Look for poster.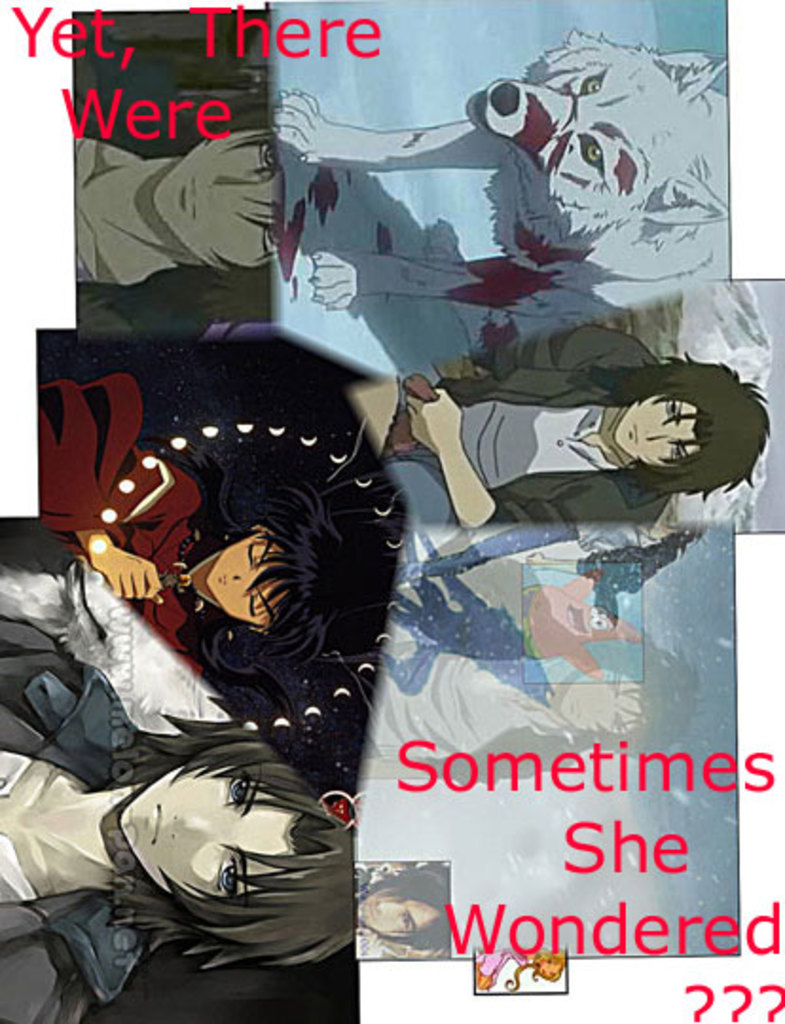
Found: bbox(0, 0, 783, 1022).
